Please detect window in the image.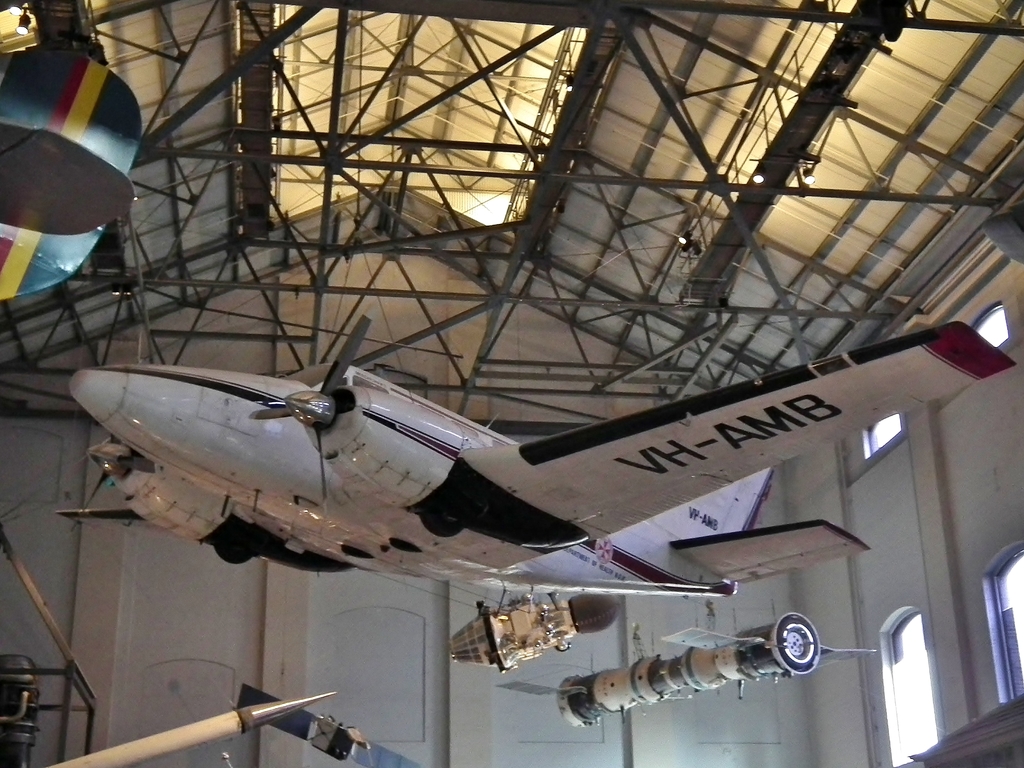
x1=936, y1=292, x2=1023, y2=387.
